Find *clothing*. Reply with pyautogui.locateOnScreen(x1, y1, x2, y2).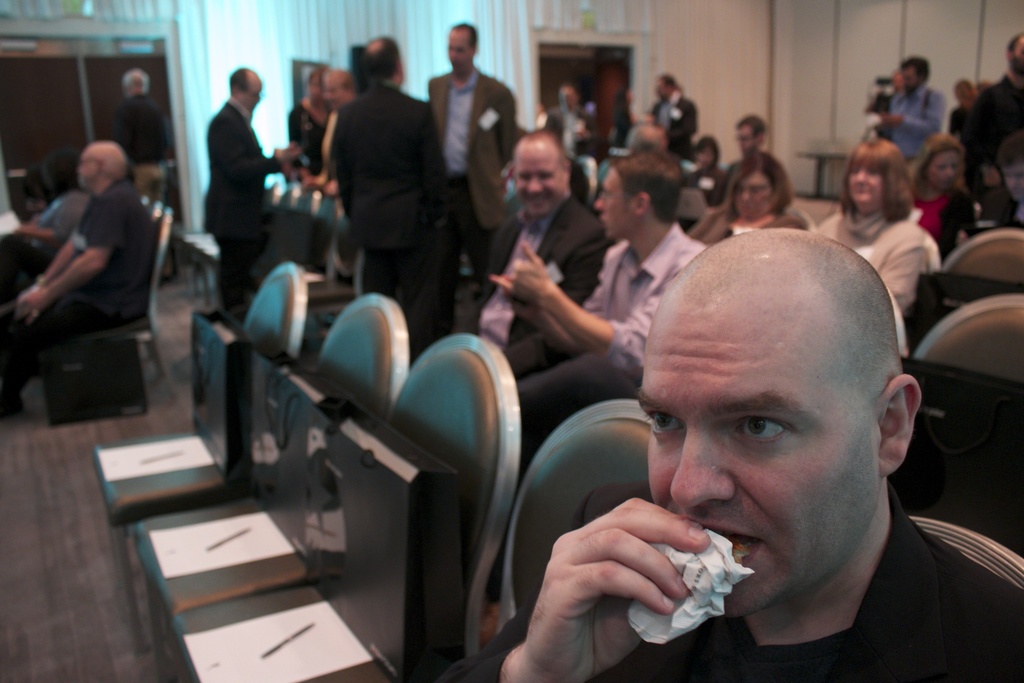
pyautogui.locateOnScreen(201, 95, 286, 317).
